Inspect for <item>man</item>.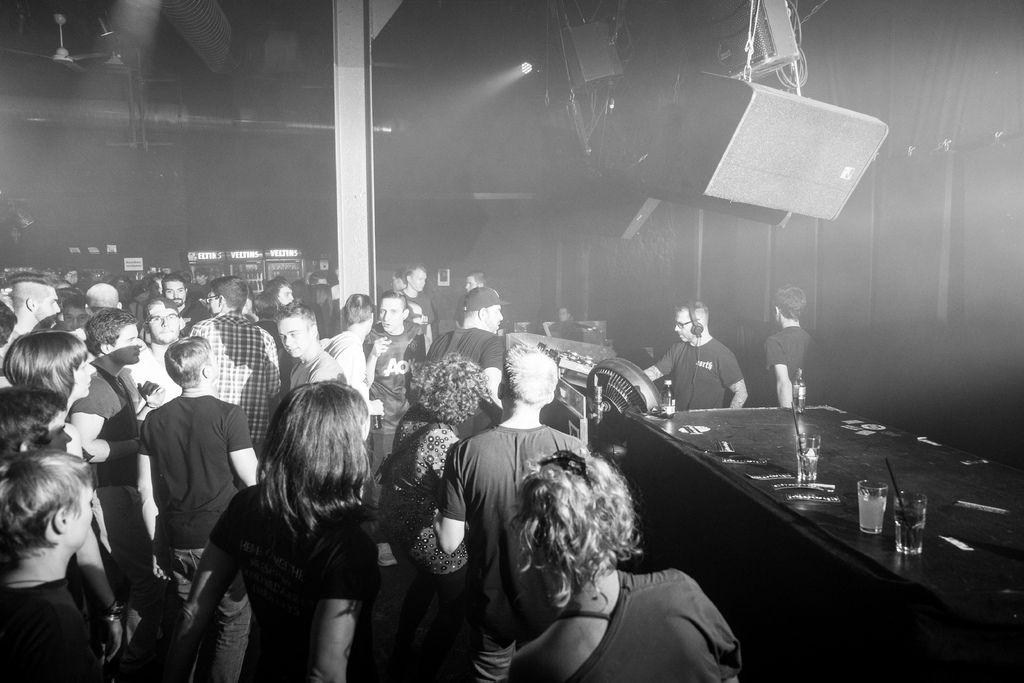
Inspection: region(762, 284, 822, 404).
